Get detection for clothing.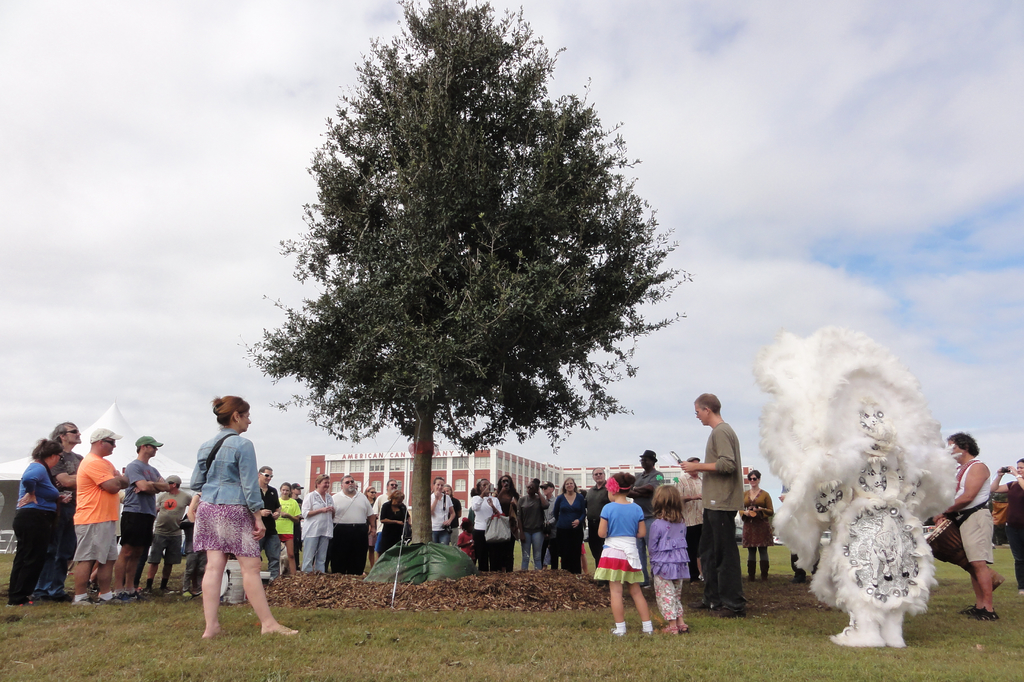
Detection: x1=737, y1=482, x2=775, y2=576.
